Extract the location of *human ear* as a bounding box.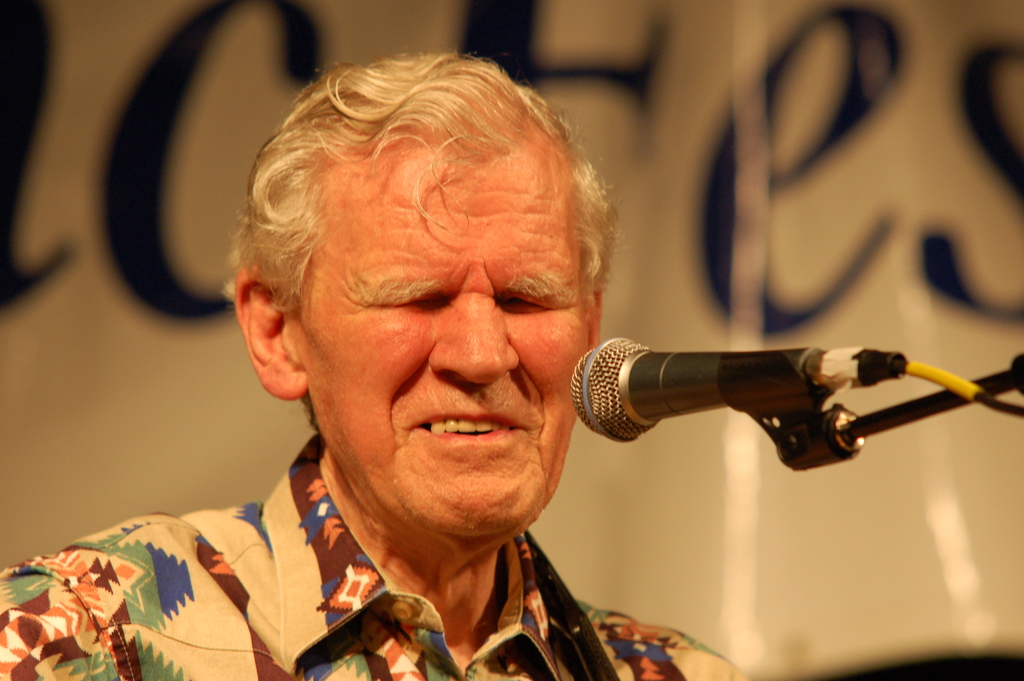
[x1=231, y1=267, x2=305, y2=402].
